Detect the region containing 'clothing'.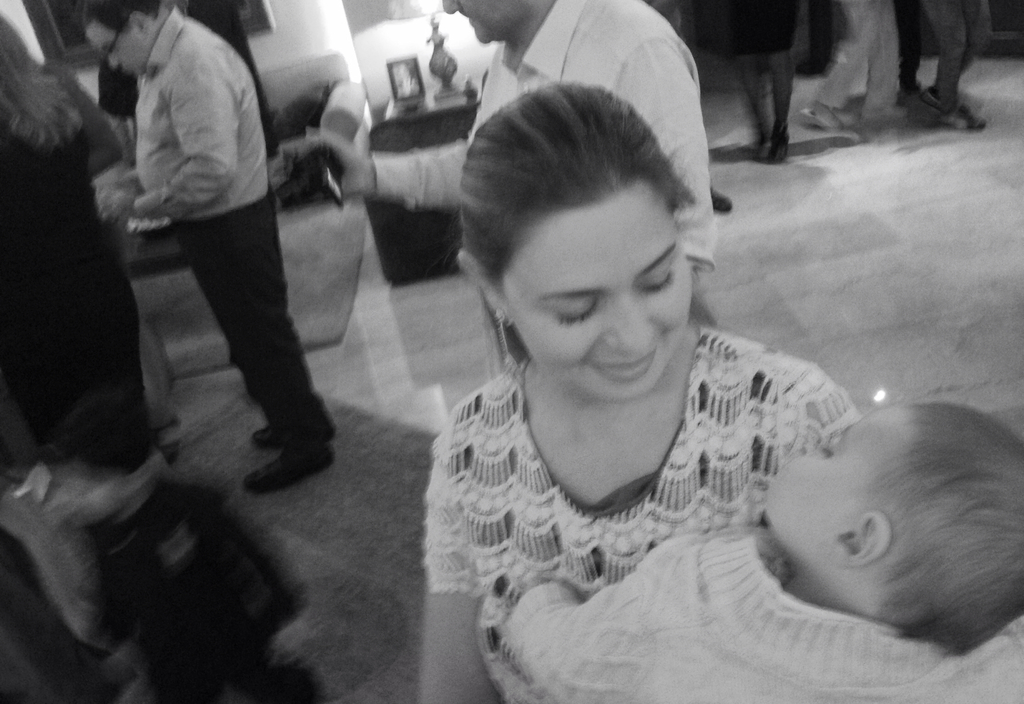
<bbox>713, 0, 797, 59</bbox>.
